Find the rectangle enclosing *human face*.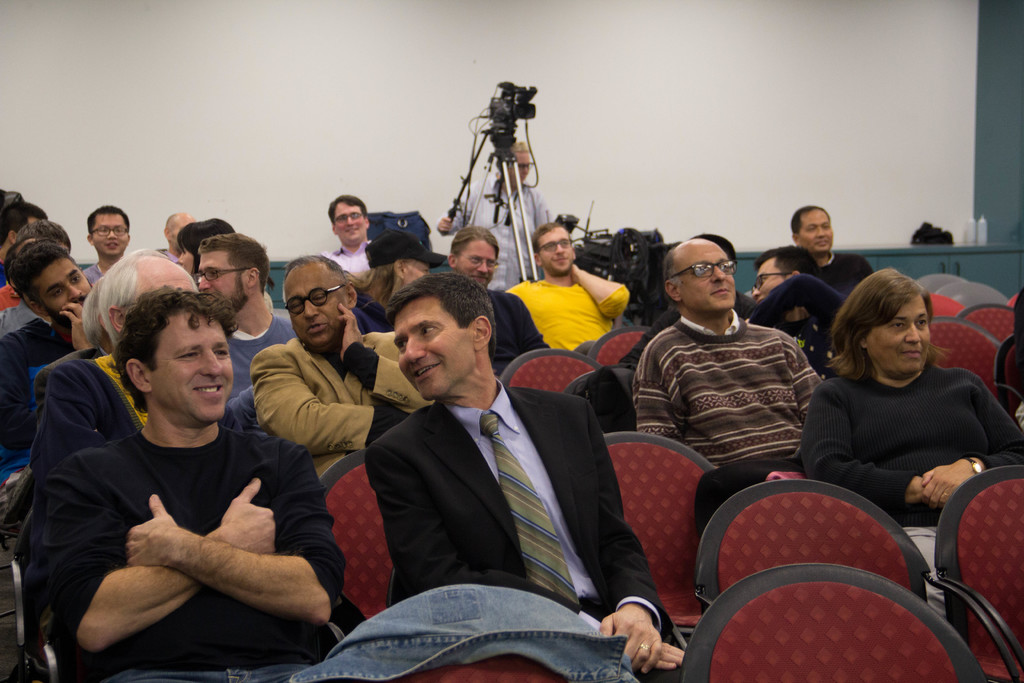
rect(24, 217, 42, 226).
